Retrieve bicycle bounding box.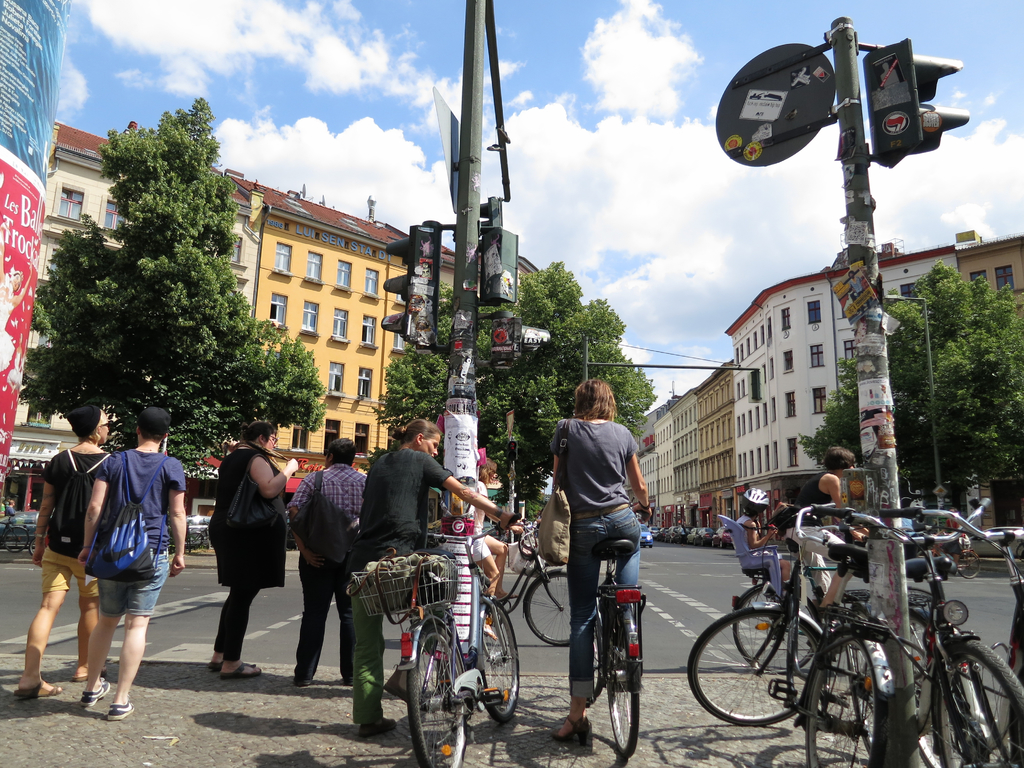
Bounding box: <box>342,506,521,767</box>.
